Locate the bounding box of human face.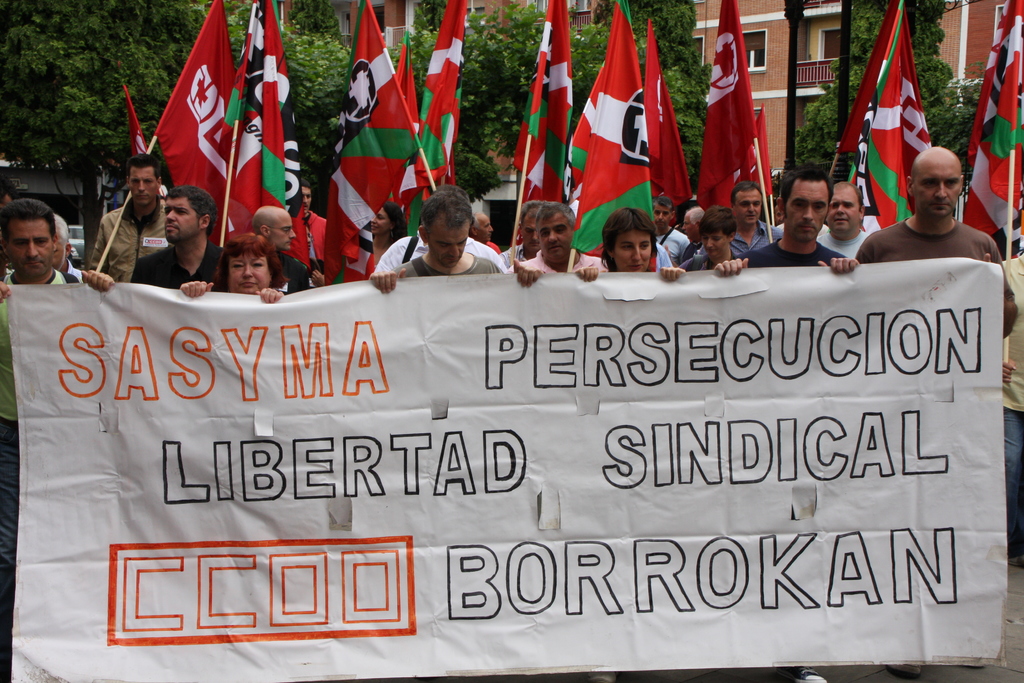
Bounding box: region(163, 197, 197, 242).
